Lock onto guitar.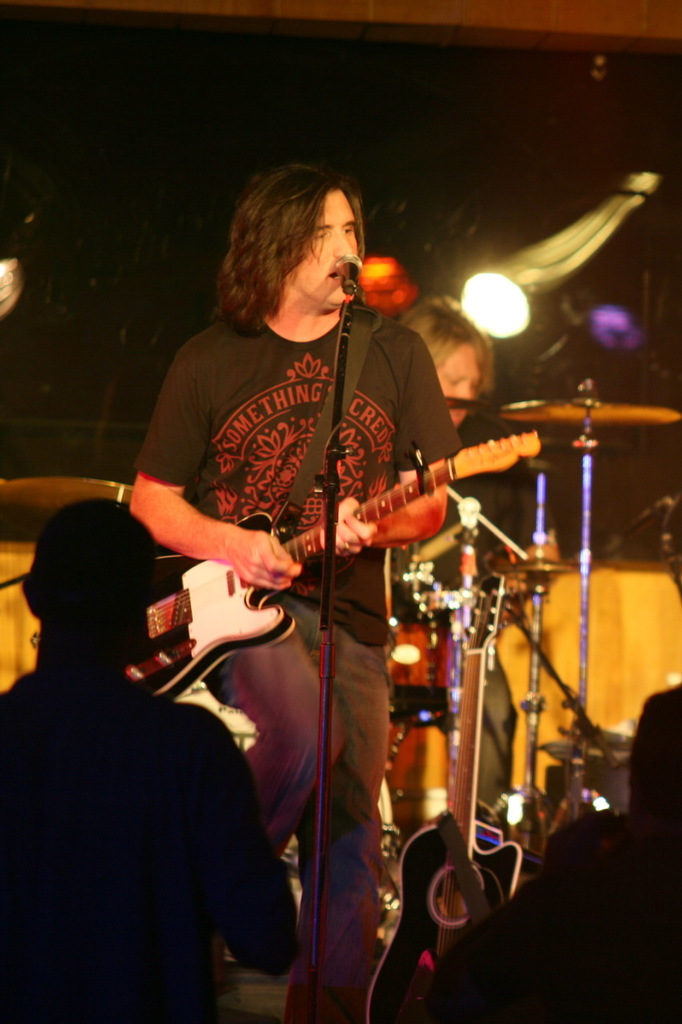
Locked: left=369, top=572, right=524, bottom=1019.
